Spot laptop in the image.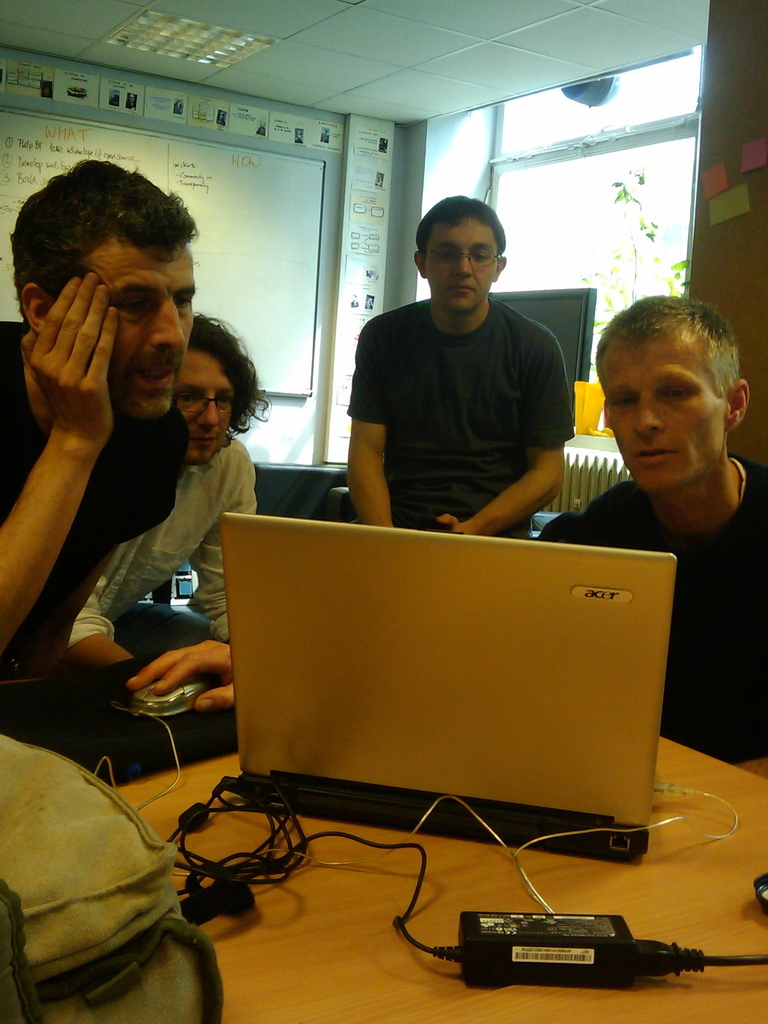
laptop found at crop(189, 529, 707, 876).
